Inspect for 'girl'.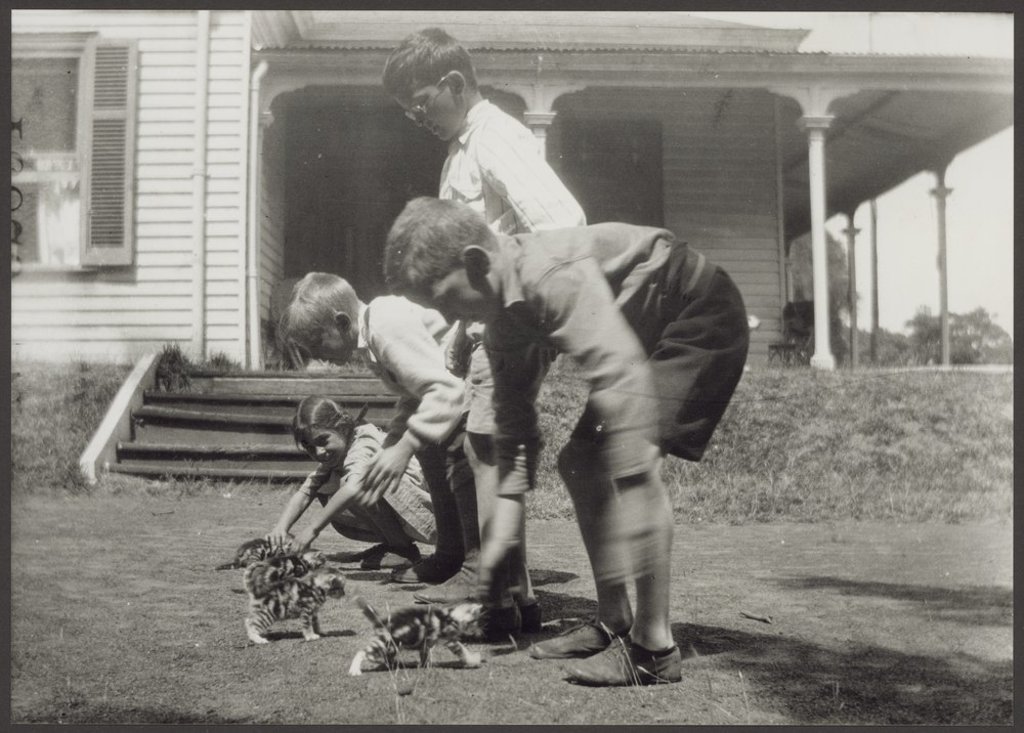
Inspection: box=[264, 395, 421, 569].
